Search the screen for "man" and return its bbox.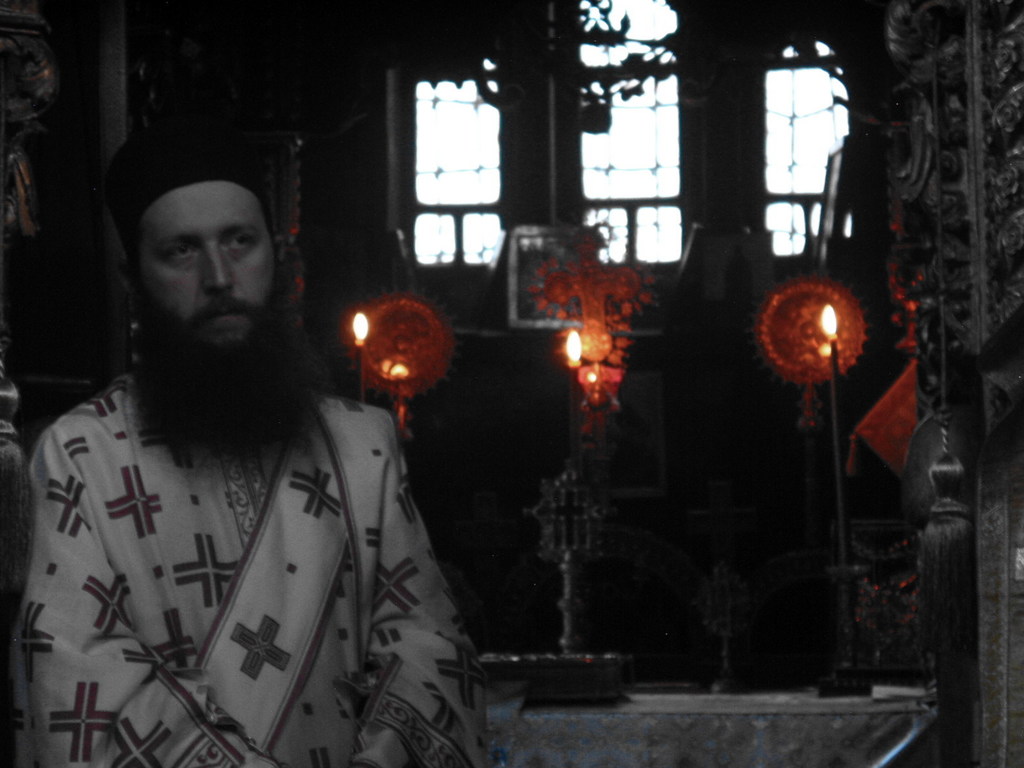
Found: (left=25, top=134, right=481, bottom=765).
